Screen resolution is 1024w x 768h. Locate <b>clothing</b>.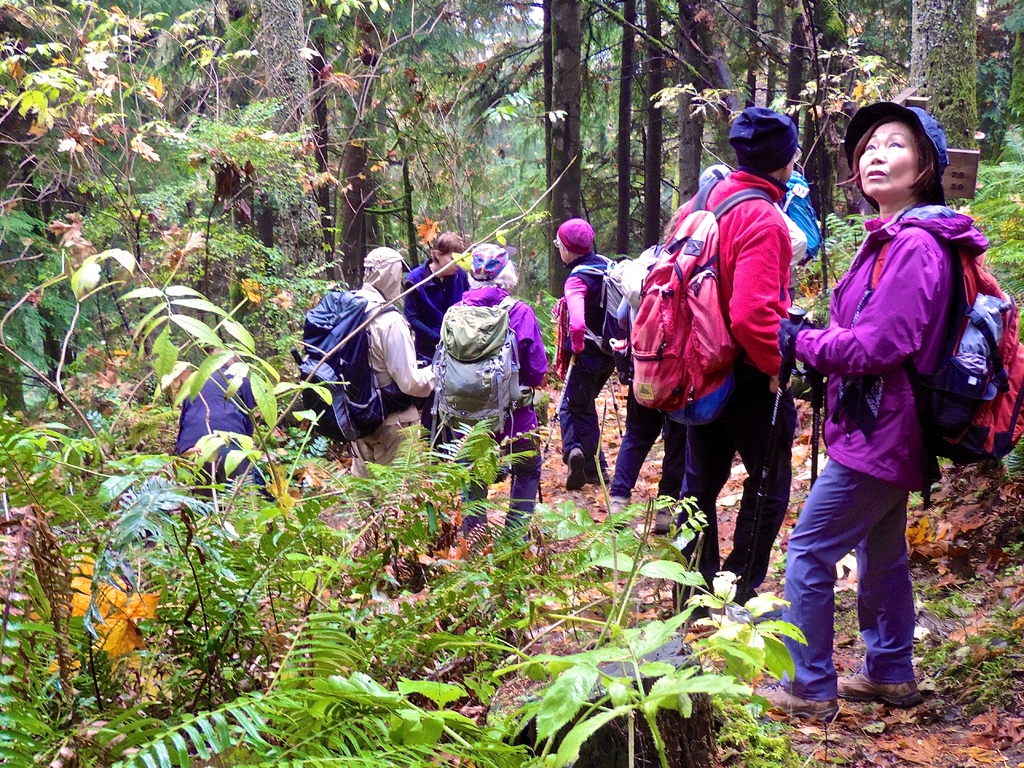
BBox(152, 364, 275, 483).
